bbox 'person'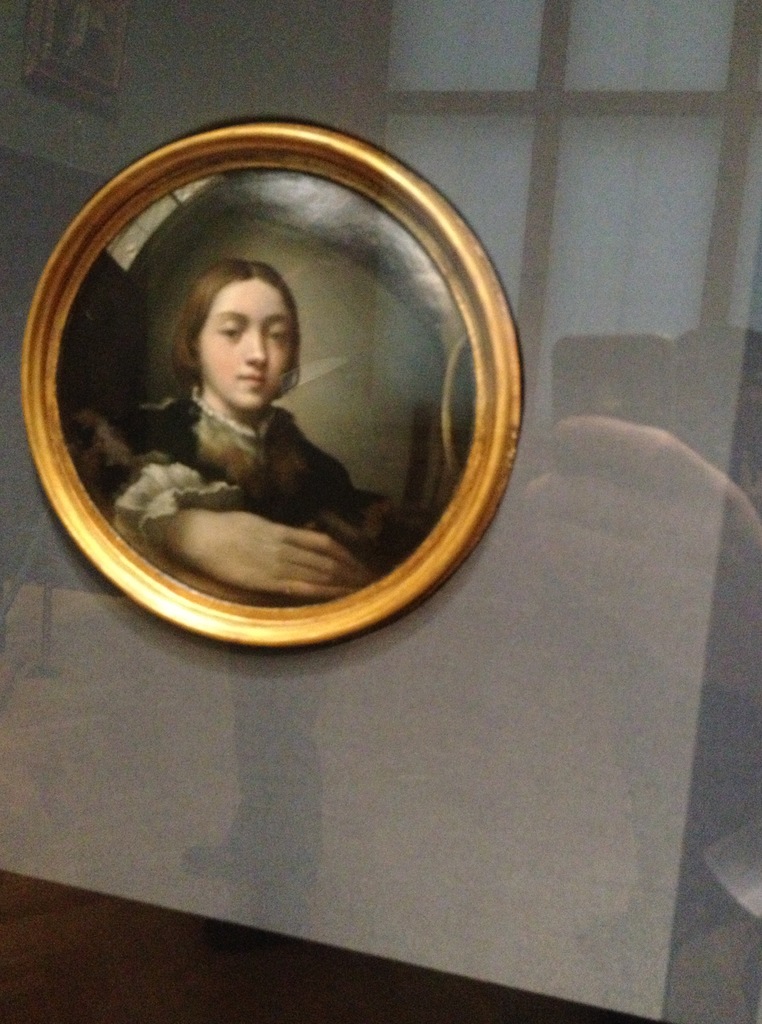
Rect(61, 260, 400, 614)
